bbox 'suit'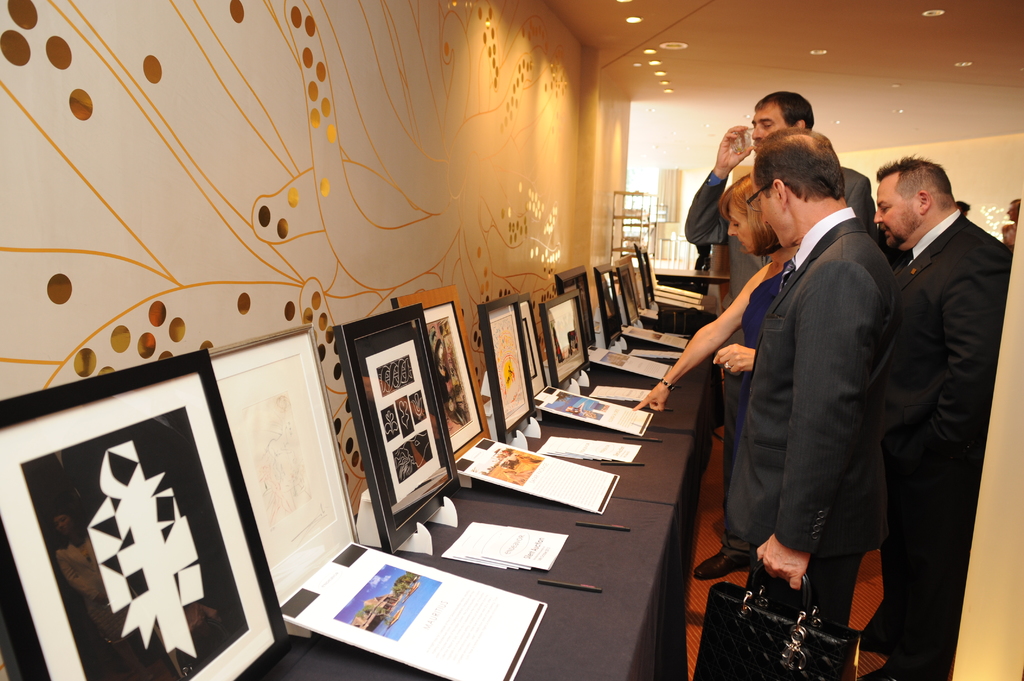
[868,152,1009,634]
